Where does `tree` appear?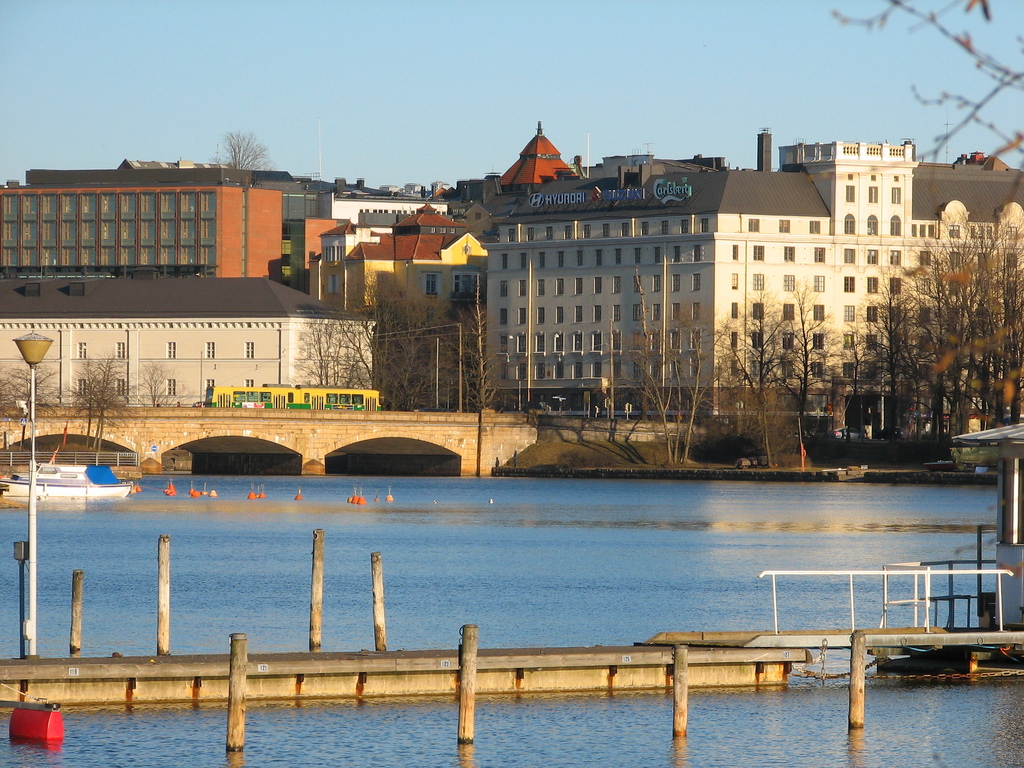
Appears at [x1=0, y1=363, x2=60, y2=412].
